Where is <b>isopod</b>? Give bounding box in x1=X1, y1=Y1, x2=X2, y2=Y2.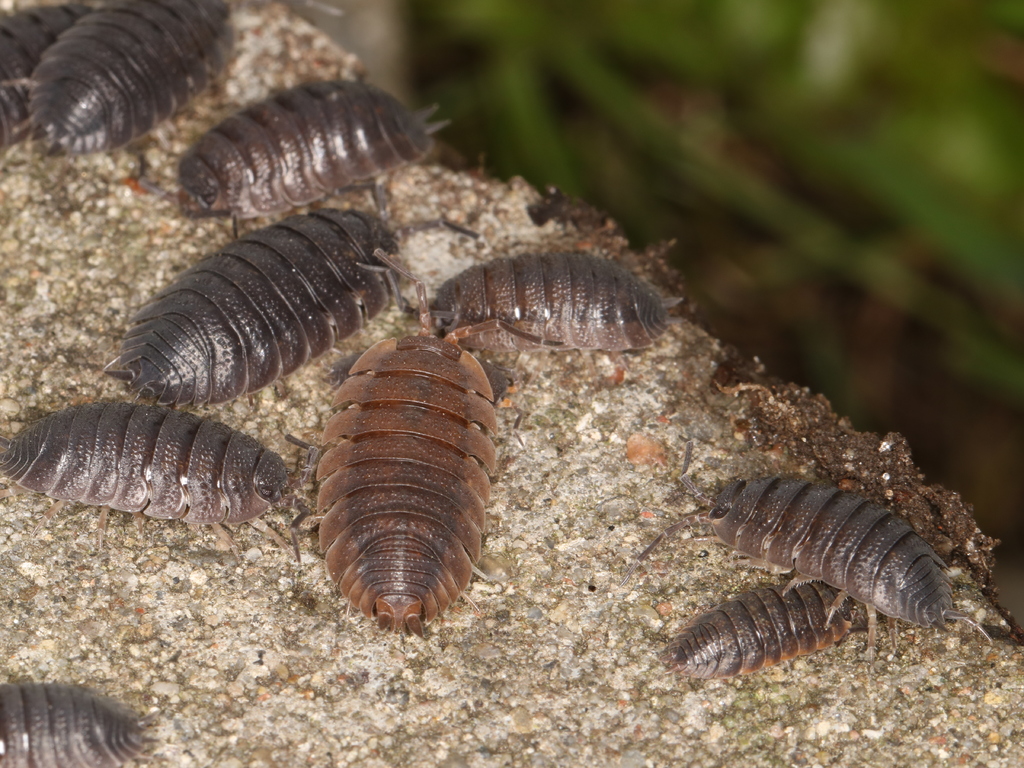
x1=668, y1=577, x2=867, y2=685.
